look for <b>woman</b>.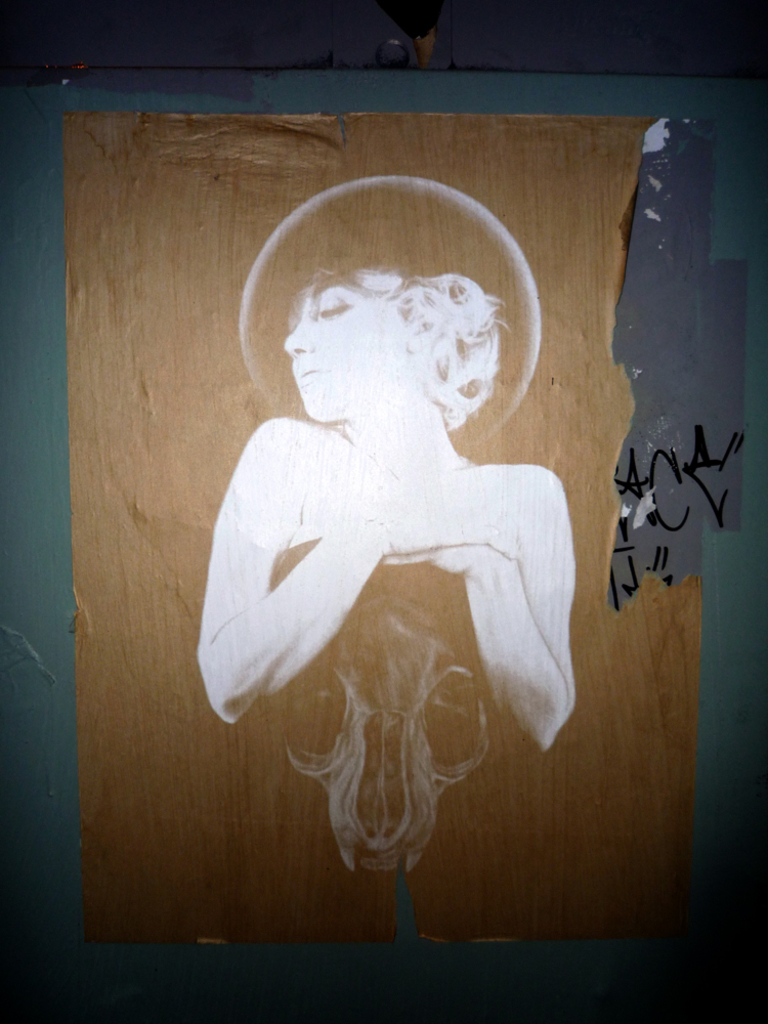
Found: [181,147,602,886].
